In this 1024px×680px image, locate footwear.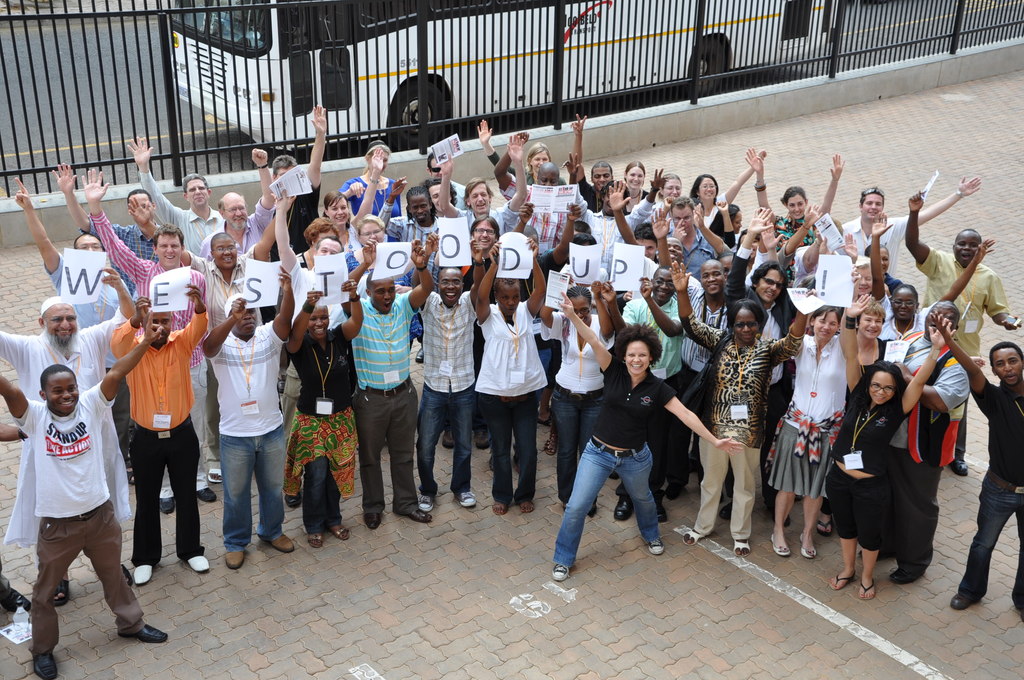
Bounding box: l=444, t=430, r=454, b=448.
